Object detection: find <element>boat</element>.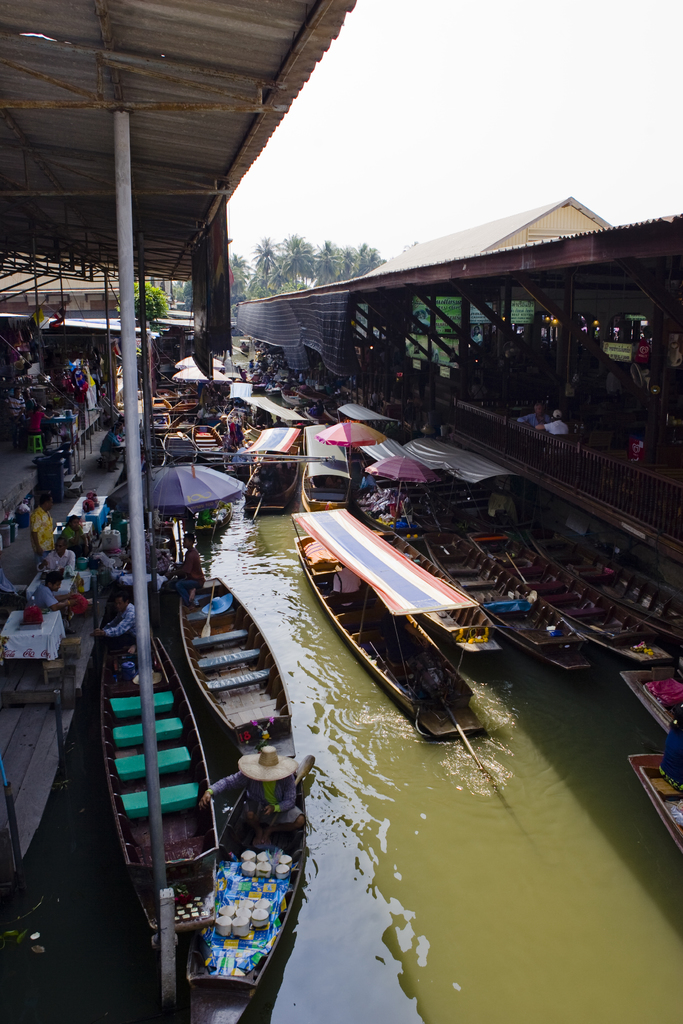
[90,596,215,948].
